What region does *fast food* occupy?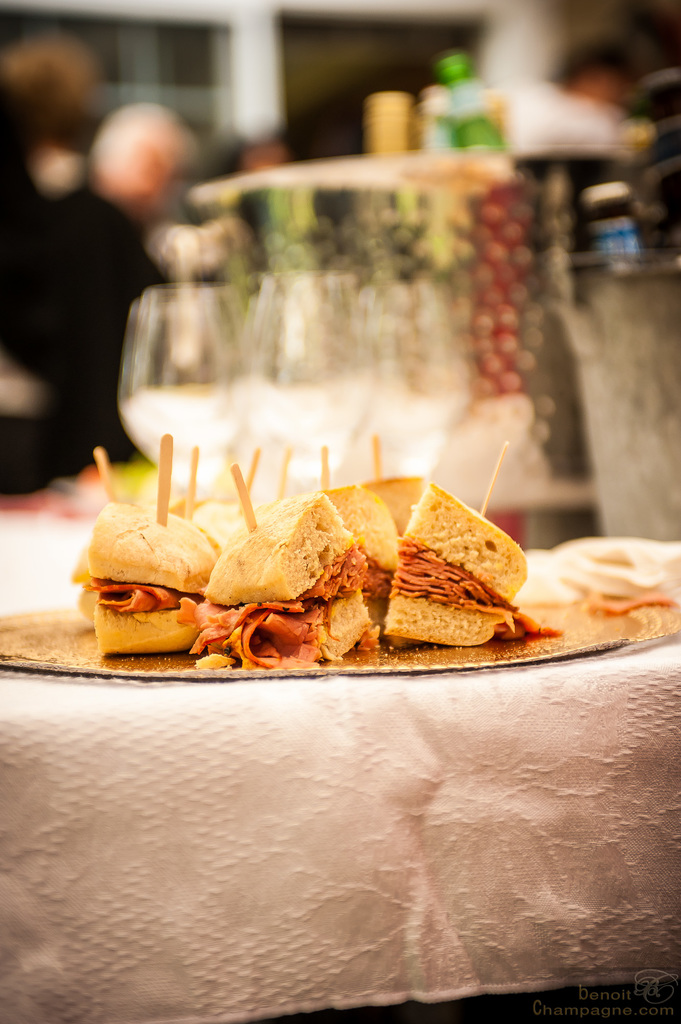
90, 483, 230, 666.
